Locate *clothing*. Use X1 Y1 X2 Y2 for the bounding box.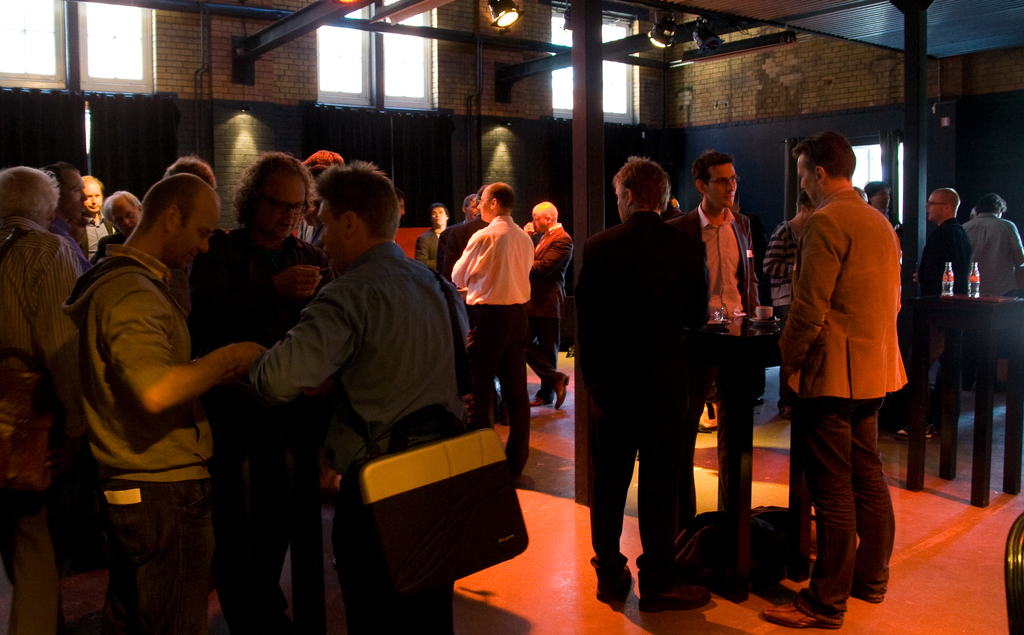
528 220 571 401.
